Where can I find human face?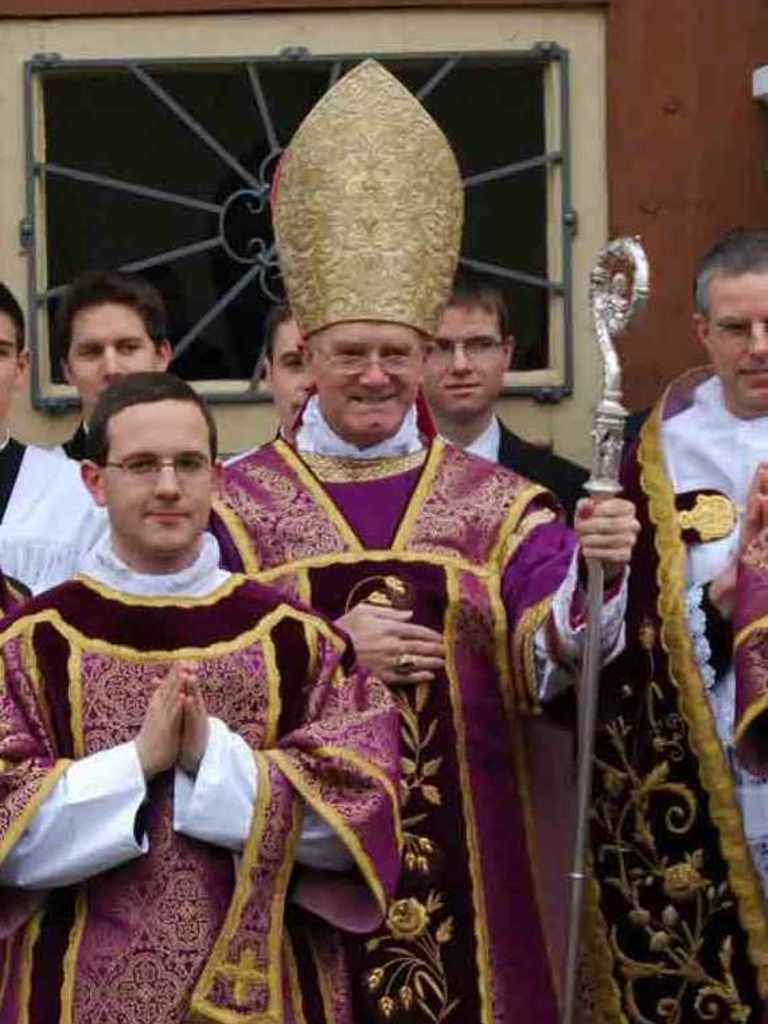
You can find it at x1=63, y1=304, x2=163, y2=408.
